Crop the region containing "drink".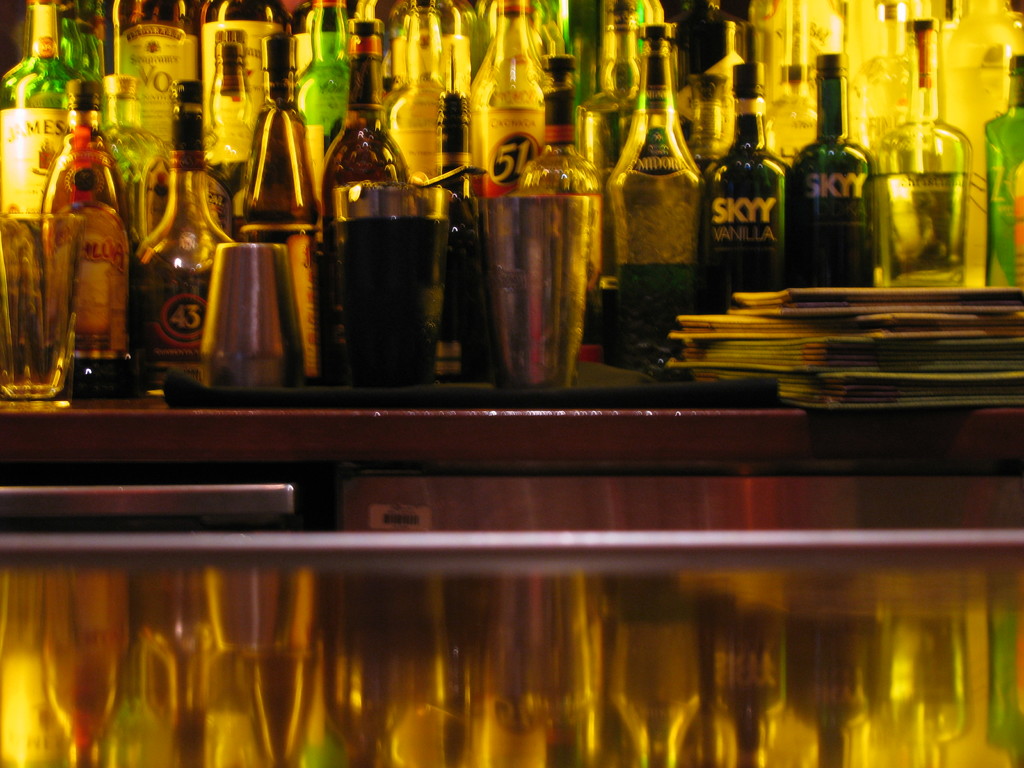
Crop region: 136, 259, 219, 368.
